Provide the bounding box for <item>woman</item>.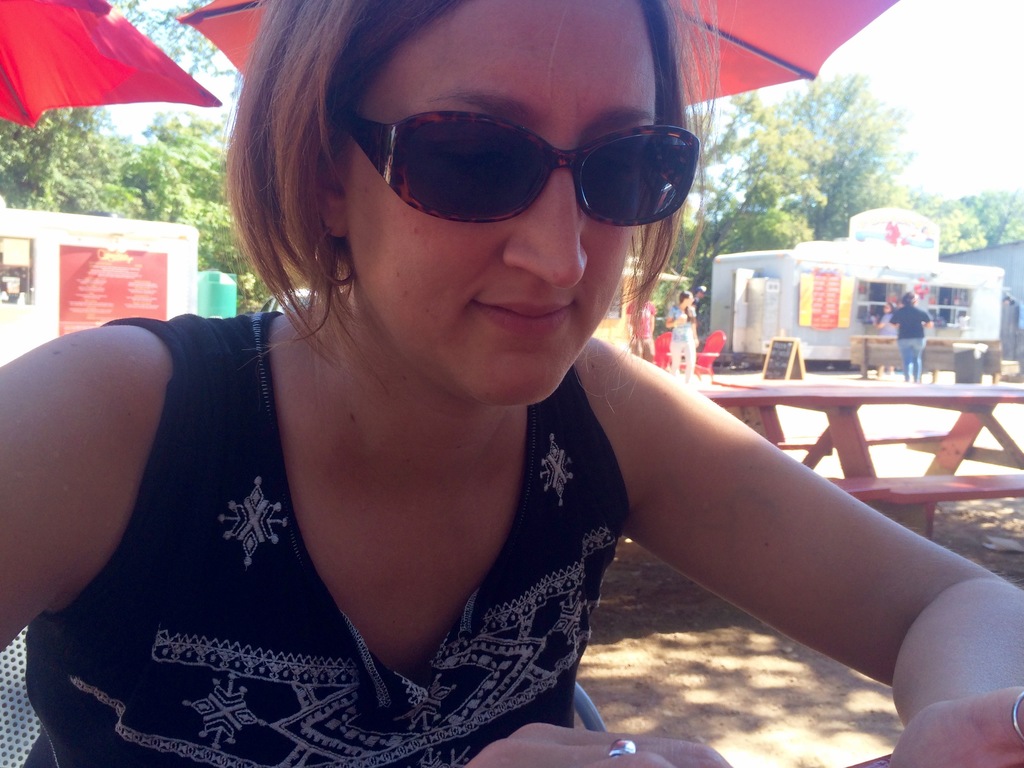
[870, 300, 899, 378].
